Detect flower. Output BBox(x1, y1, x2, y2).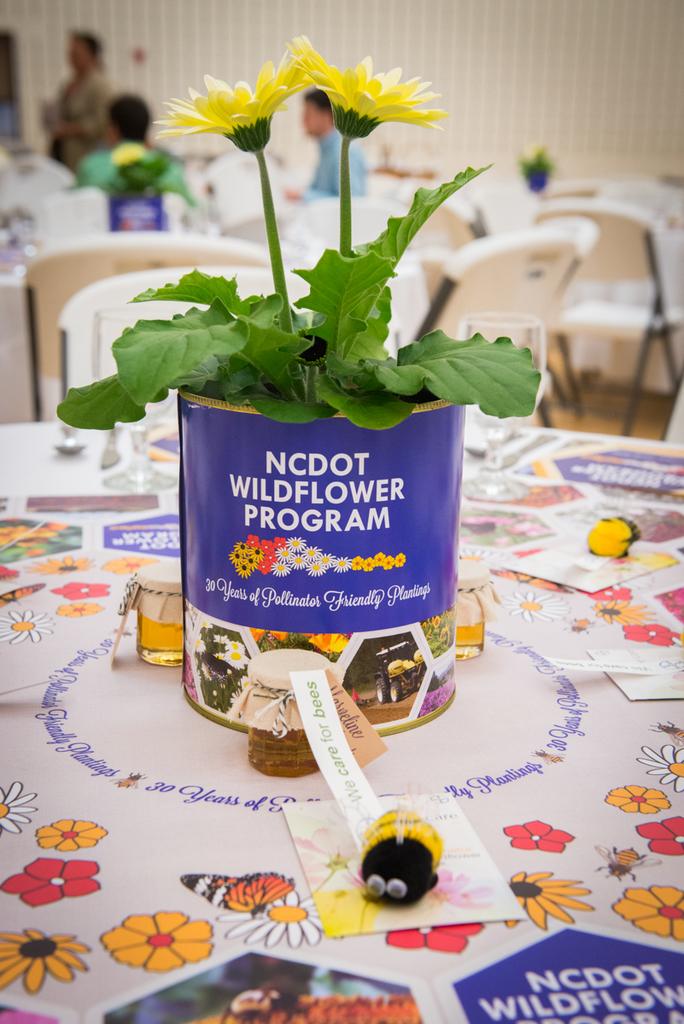
BBox(96, 556, 143, 579).
